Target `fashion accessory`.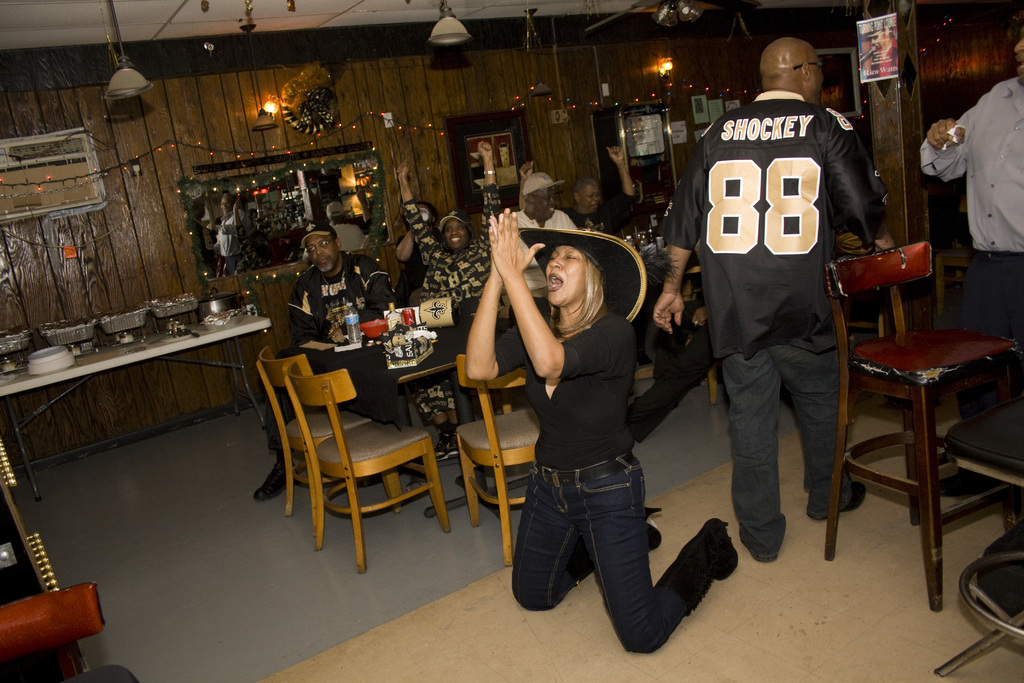
Target region: <bbox>433, 419, 450, 432</bbox>.
